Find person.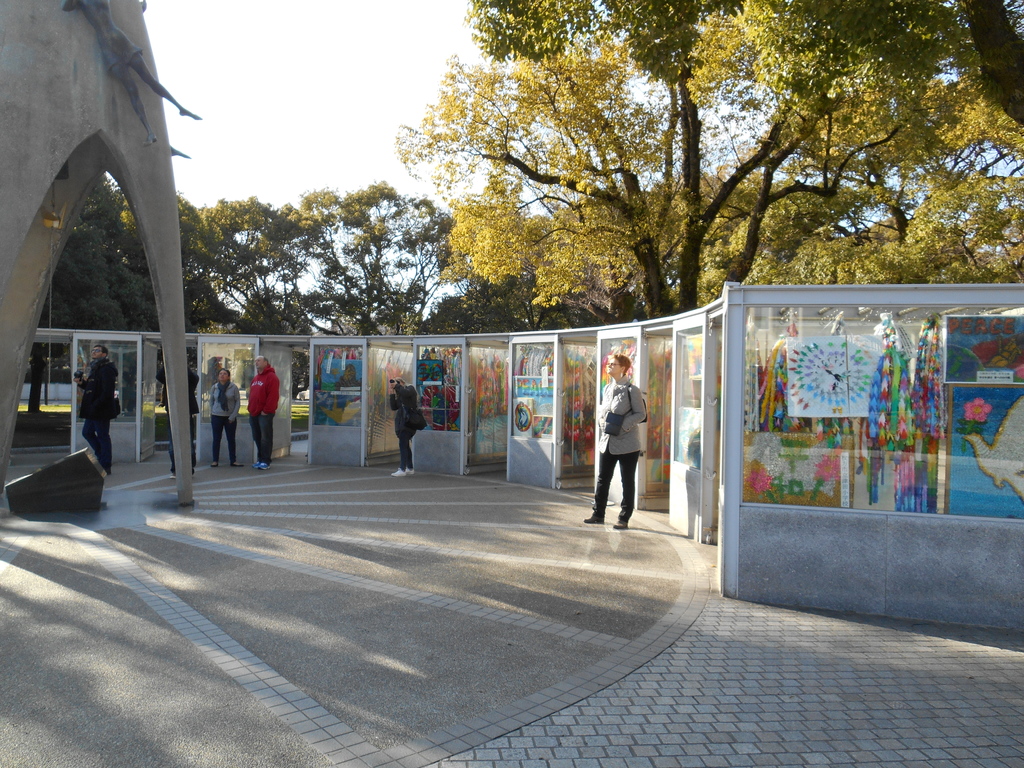
BBox(386, 380, 415, 481).
